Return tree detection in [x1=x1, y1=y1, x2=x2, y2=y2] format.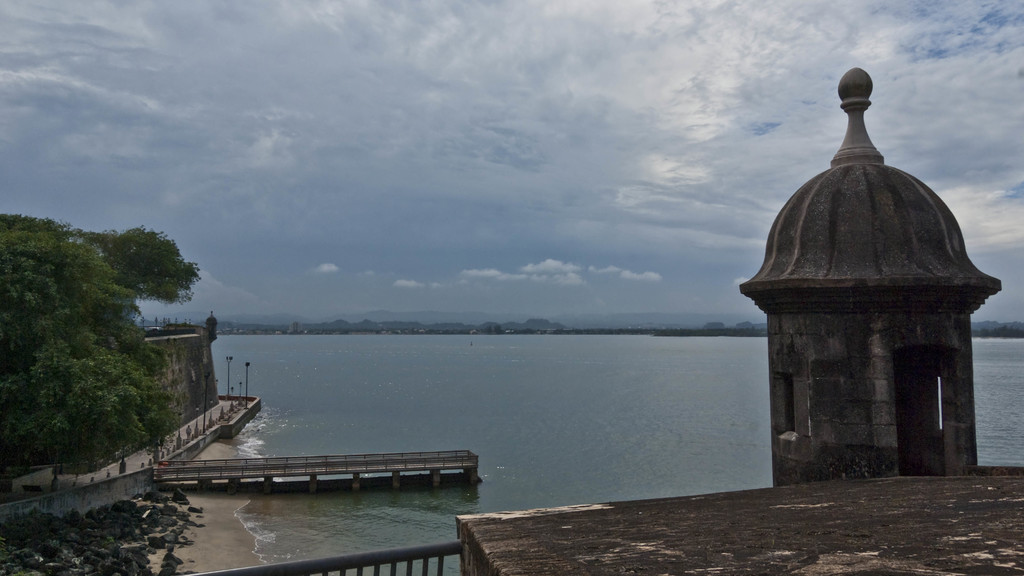
[x1=18, y1=195, x2=199, y2=487].
